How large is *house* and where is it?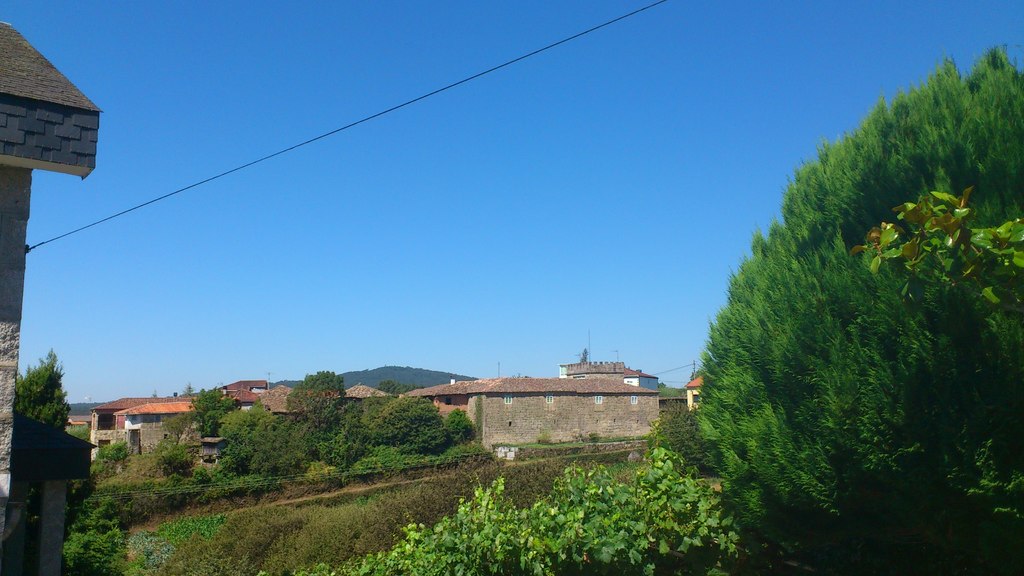
Bounding box: detection(56, 382, 211, 461).
